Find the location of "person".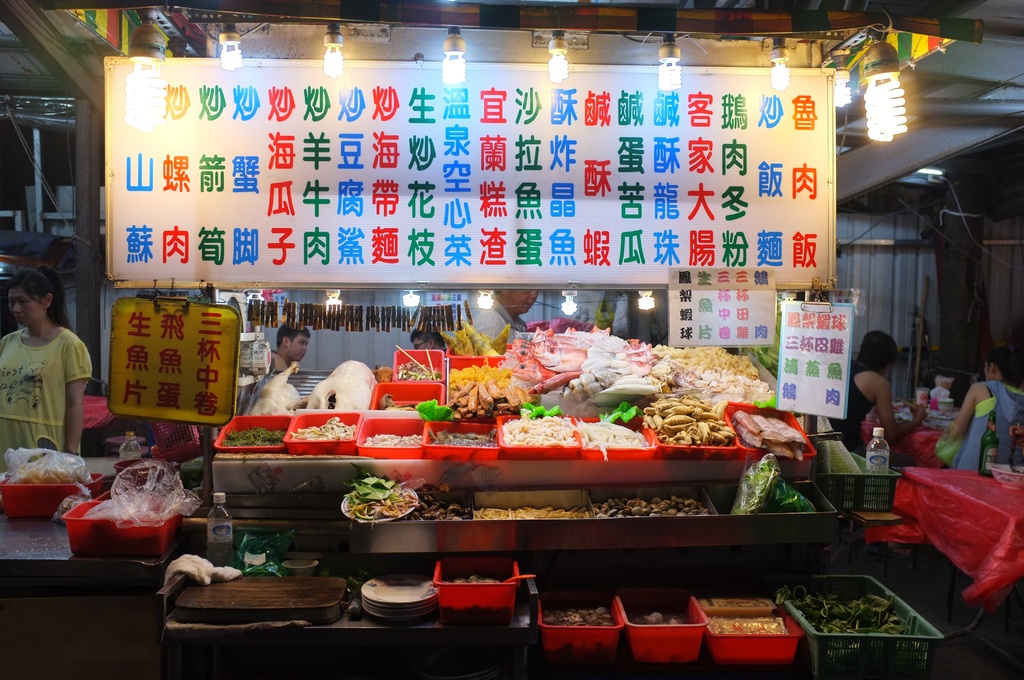
Location: <bbox>262, 320, 311, 375</bbox>.
